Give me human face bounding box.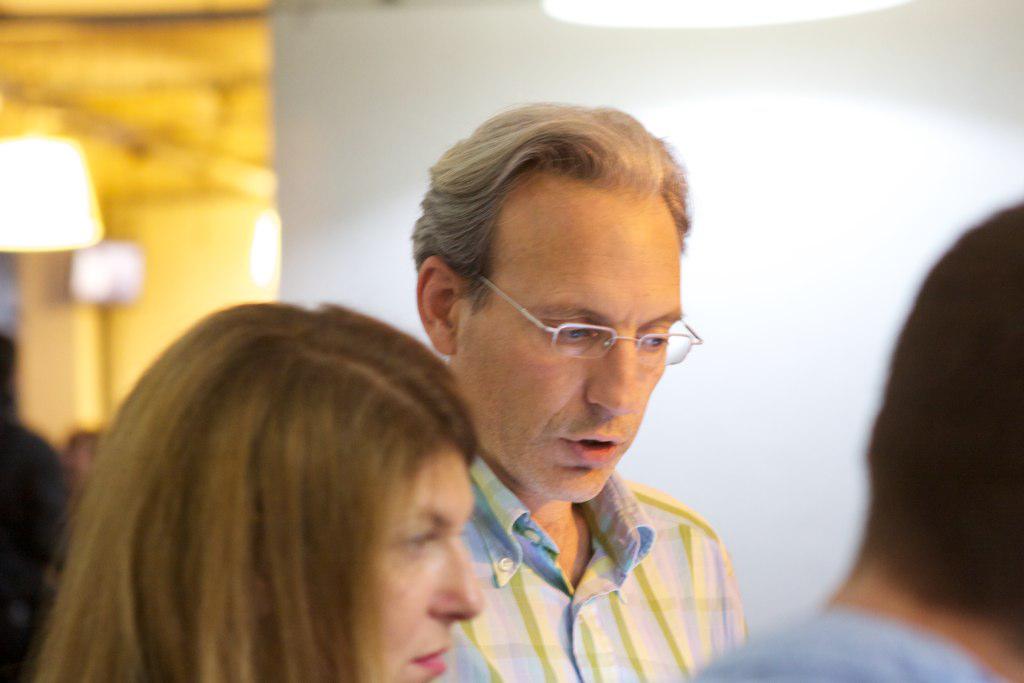
x1=453, y1=187, x2=684, y2=505.
